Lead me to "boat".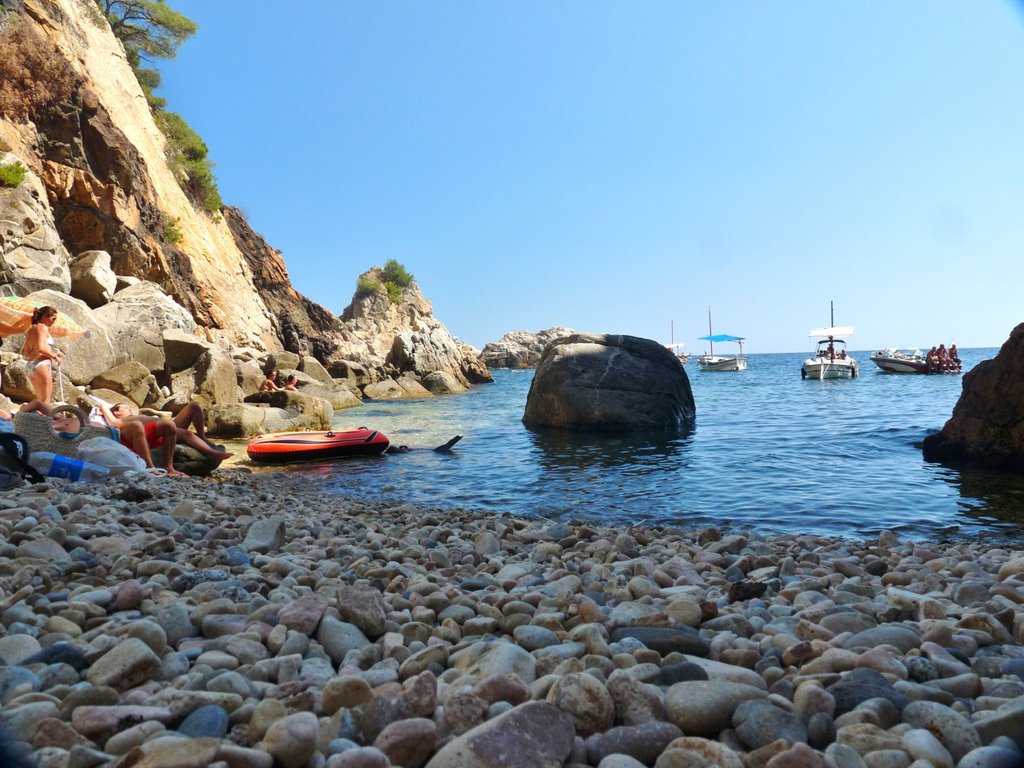
Lead to pyautogui.locateOnScreen(669, 319, 692, 364).
